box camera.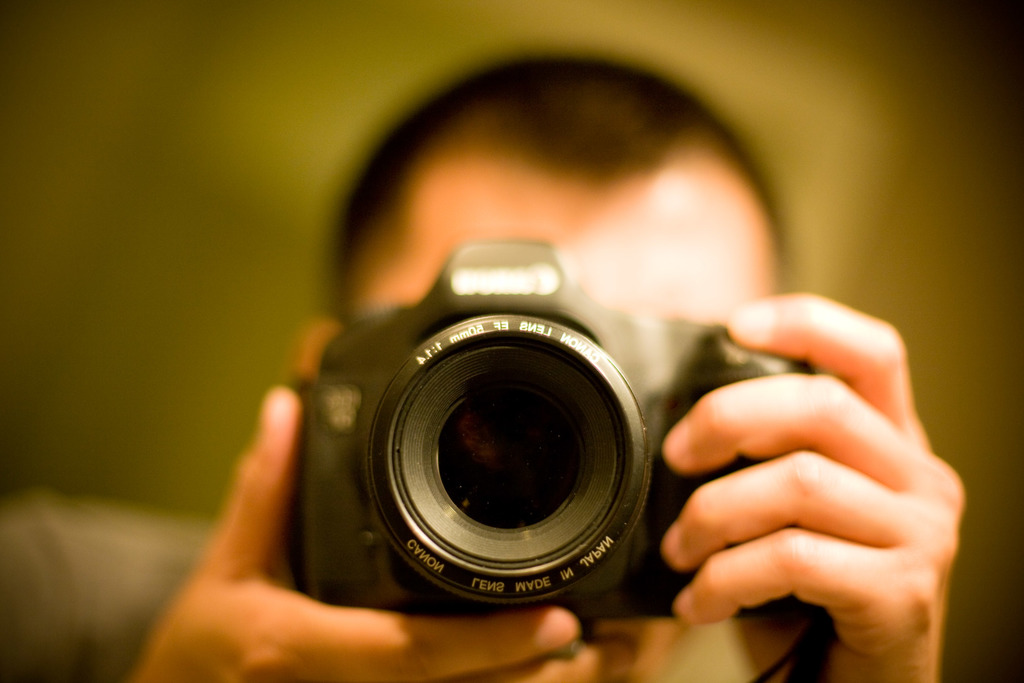
[246,221,824,620].
